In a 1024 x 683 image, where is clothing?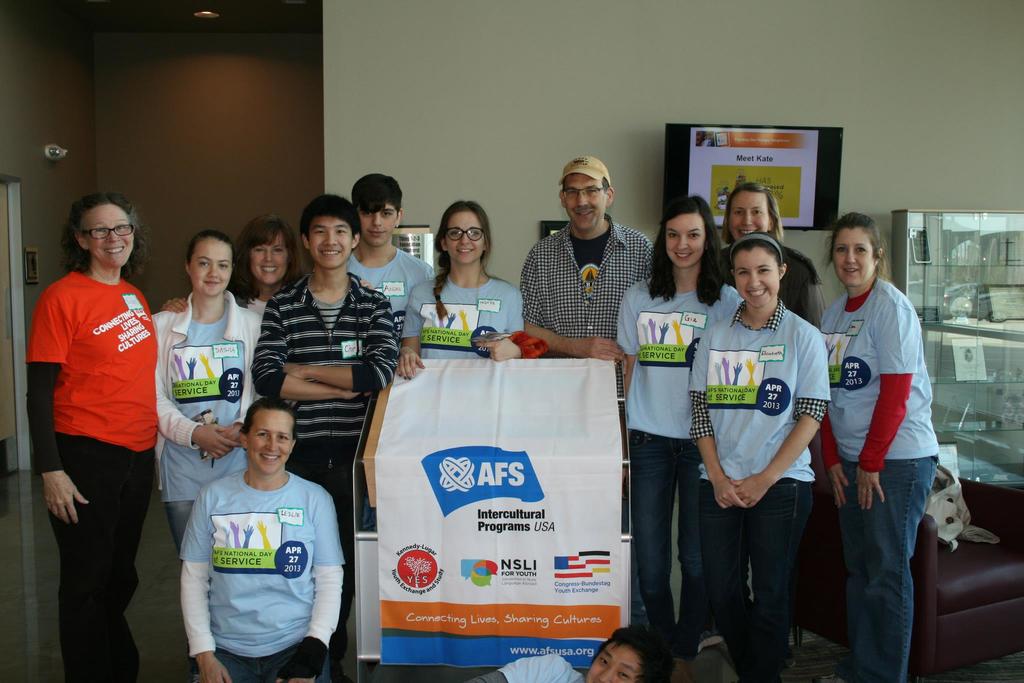
<bbox>463, 654, 585, 682</bbox>.
